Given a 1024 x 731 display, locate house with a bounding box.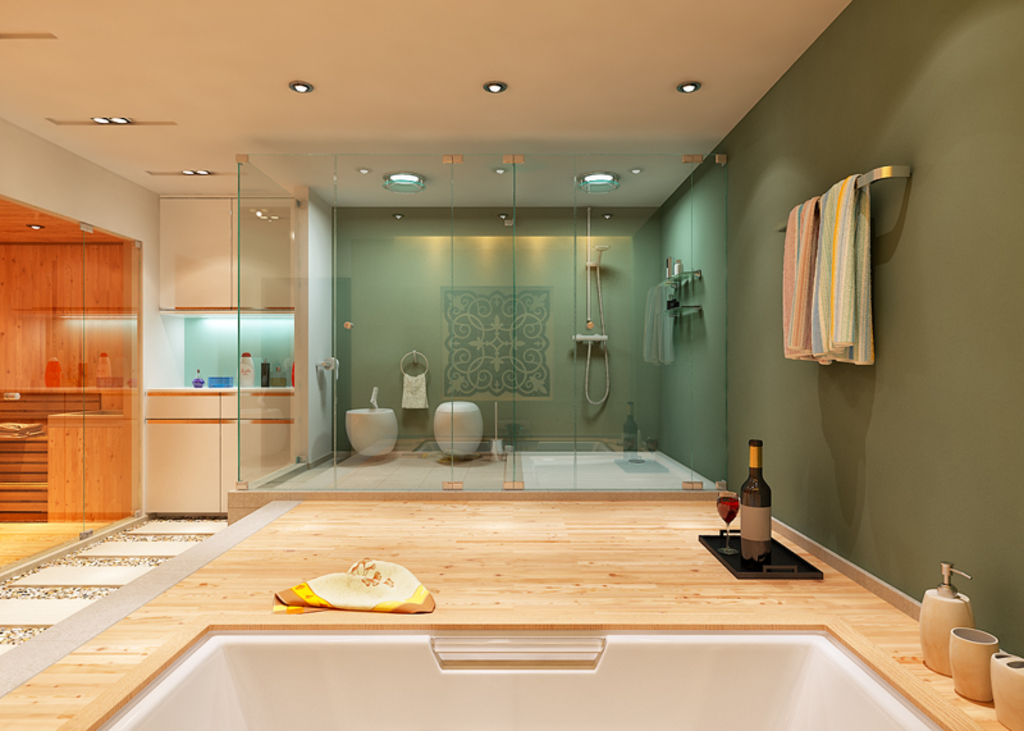
Located: region(0, 0, 1023, 730).
